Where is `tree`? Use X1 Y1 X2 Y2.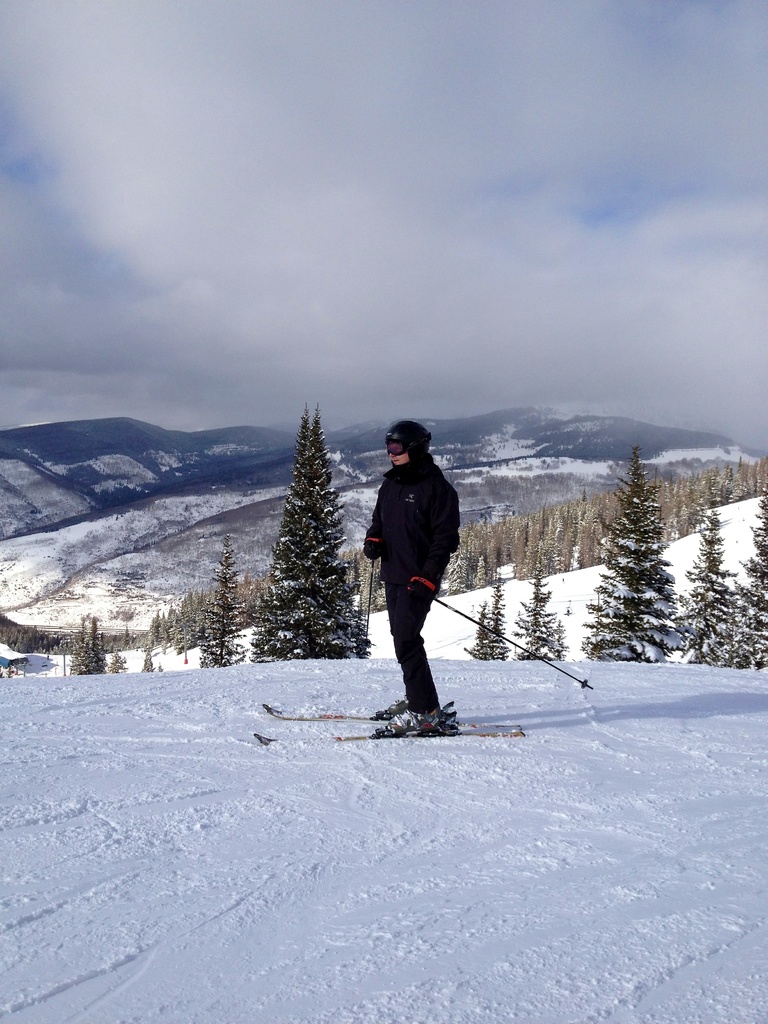
72 609 119 672.
